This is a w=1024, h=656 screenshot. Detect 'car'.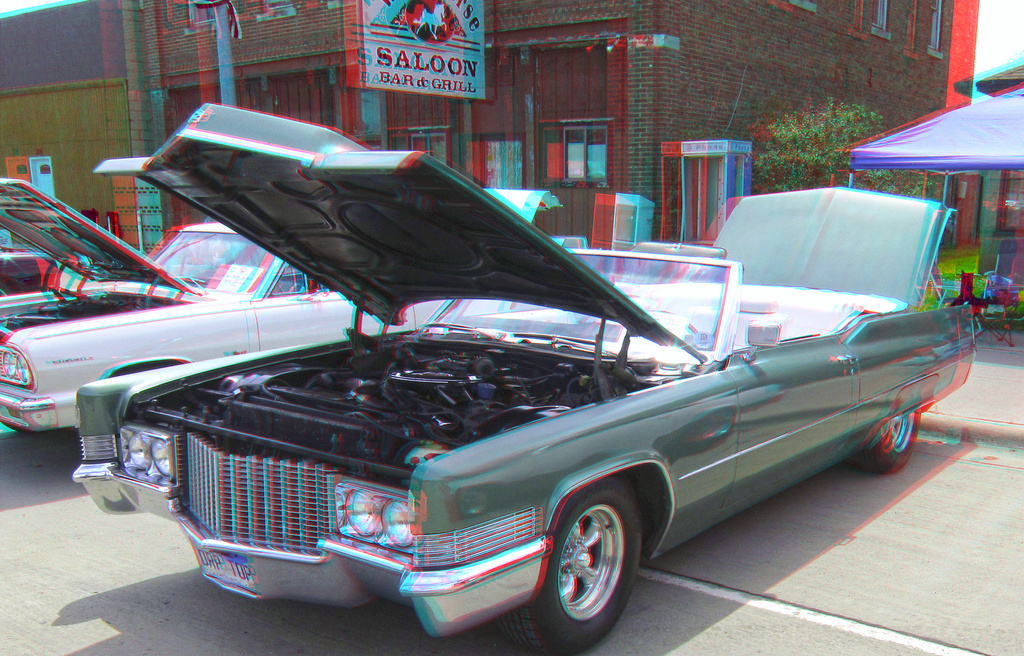
bbox=(71, 99, 977, 655).
